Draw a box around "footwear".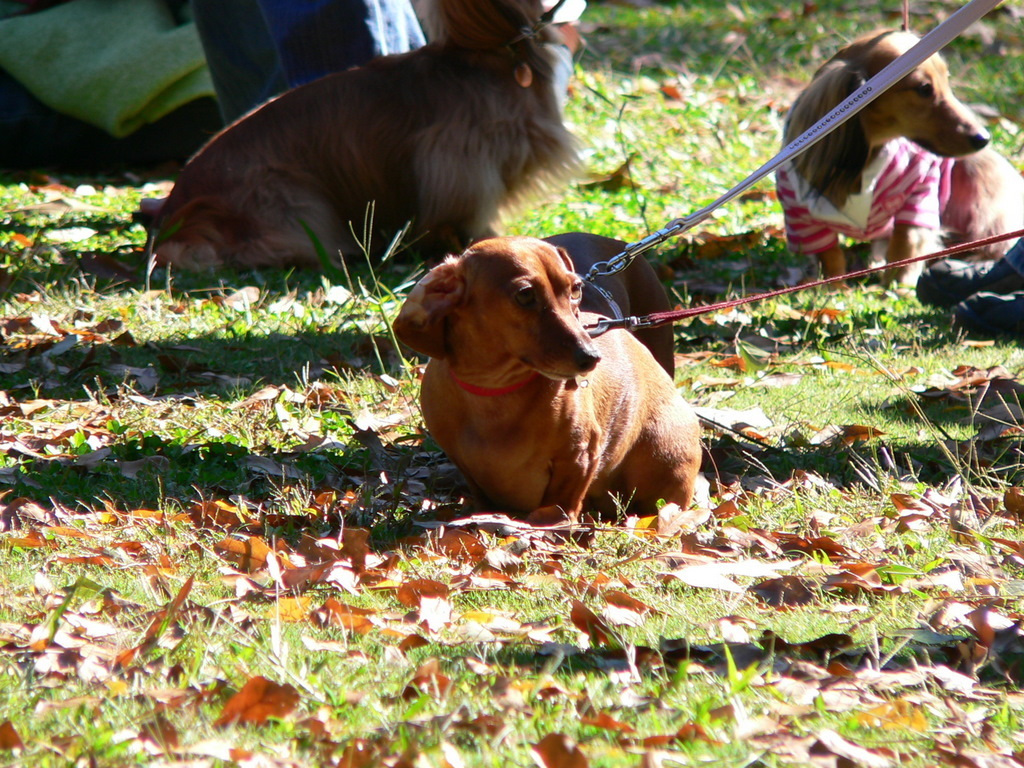
detection(948, 284, 1023, 331).
